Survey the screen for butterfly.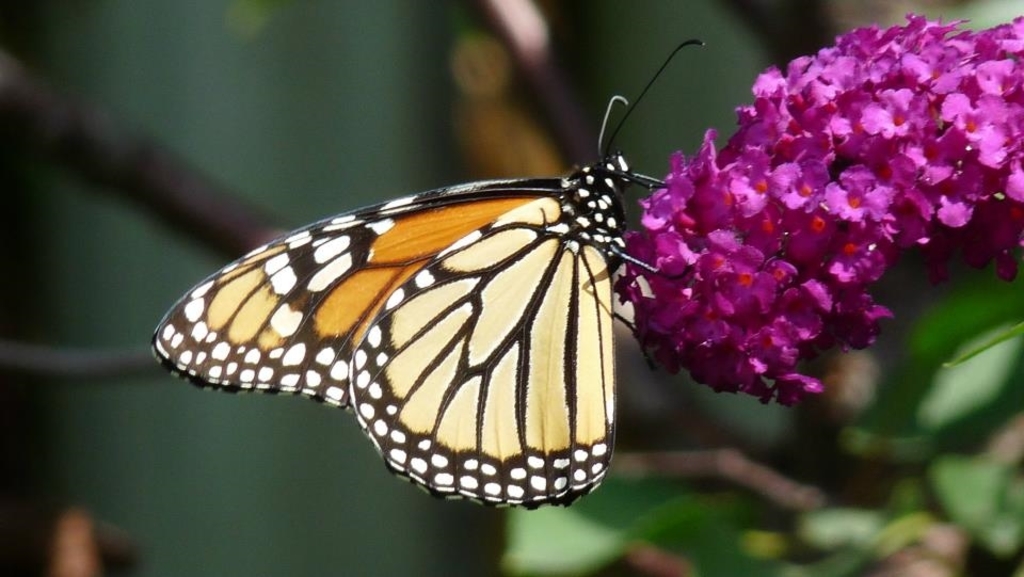
Survey found: (left=151, top=59, right=718, bottom=509).
